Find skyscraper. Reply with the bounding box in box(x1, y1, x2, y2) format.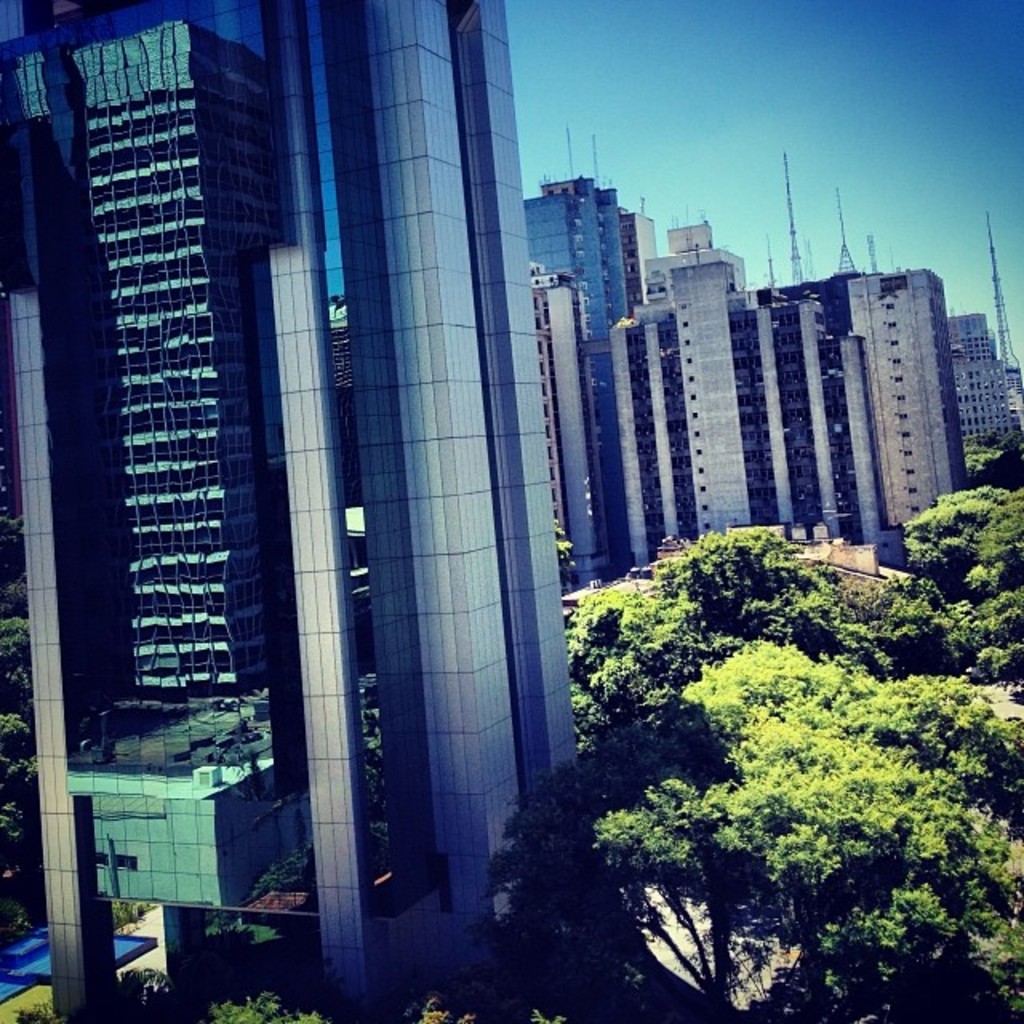
box(48, 0, 584, 973).
